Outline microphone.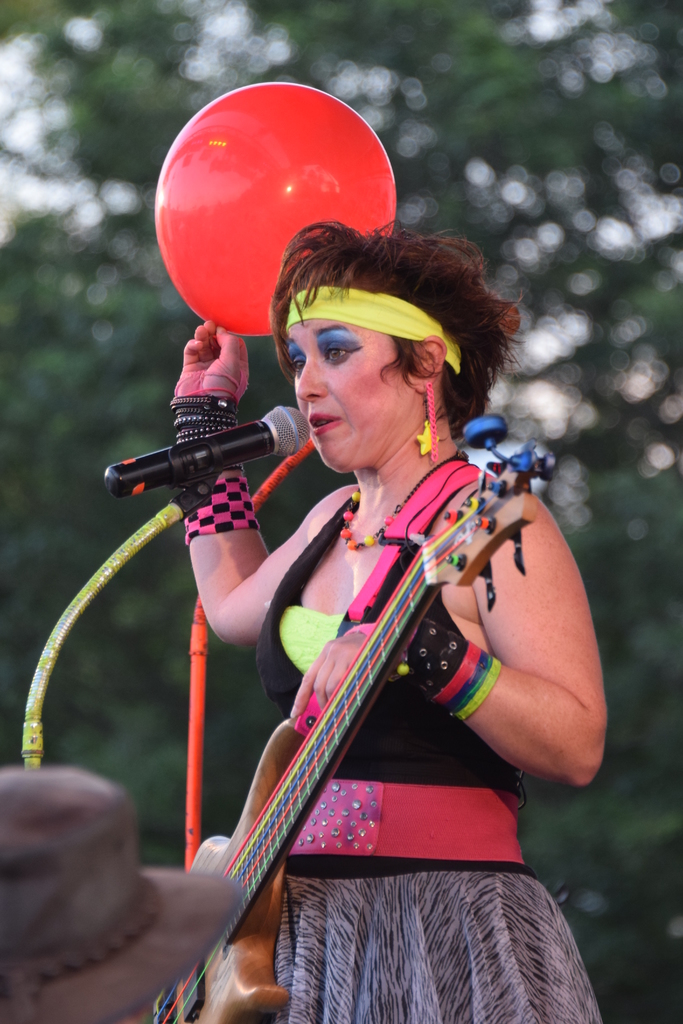
Outline: box=[104, 406, 309, 497].
